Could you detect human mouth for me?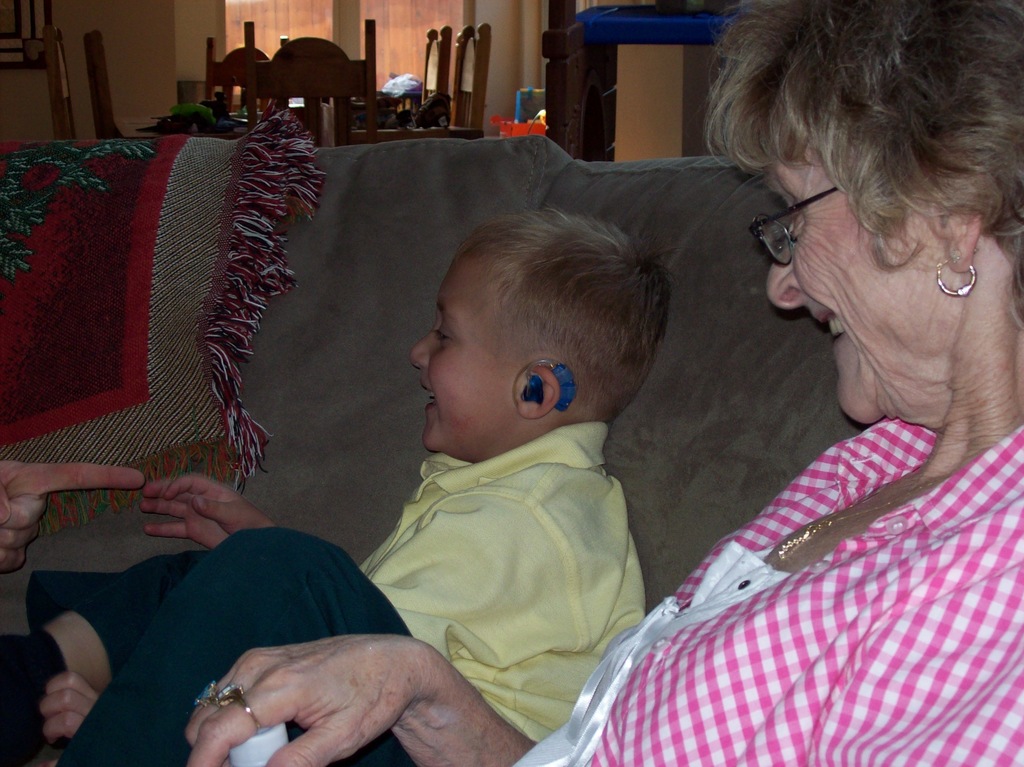
Detection result: {"x1": 422, "y1": 379, "x2": 437, "y2": 420}.
